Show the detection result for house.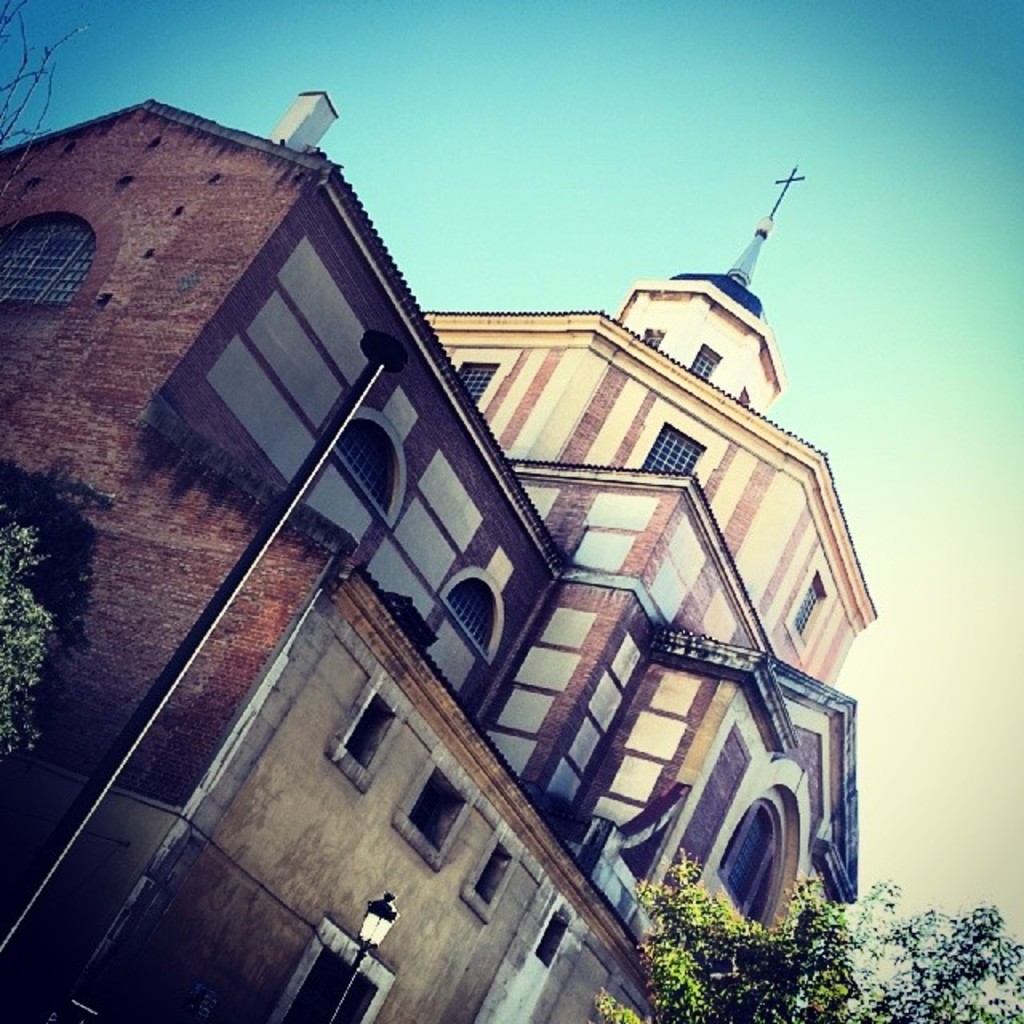
(0, 93, 878, 1022).
